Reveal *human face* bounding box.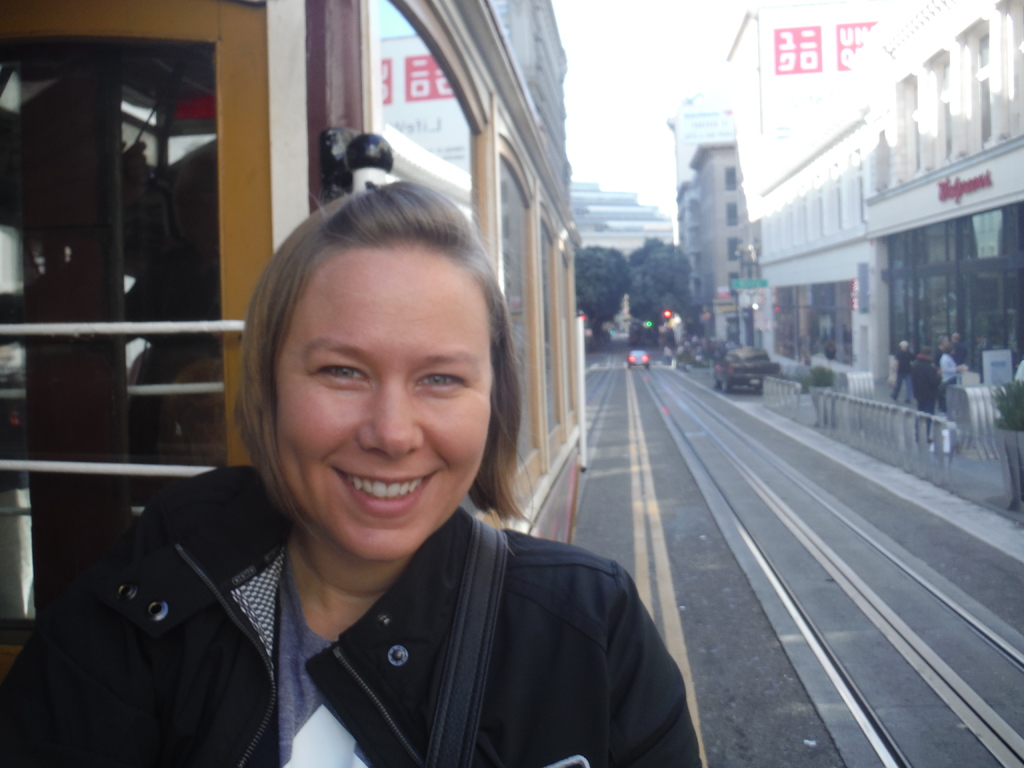
Revealed: [left=272, top=249, right=495, bottom=564].
